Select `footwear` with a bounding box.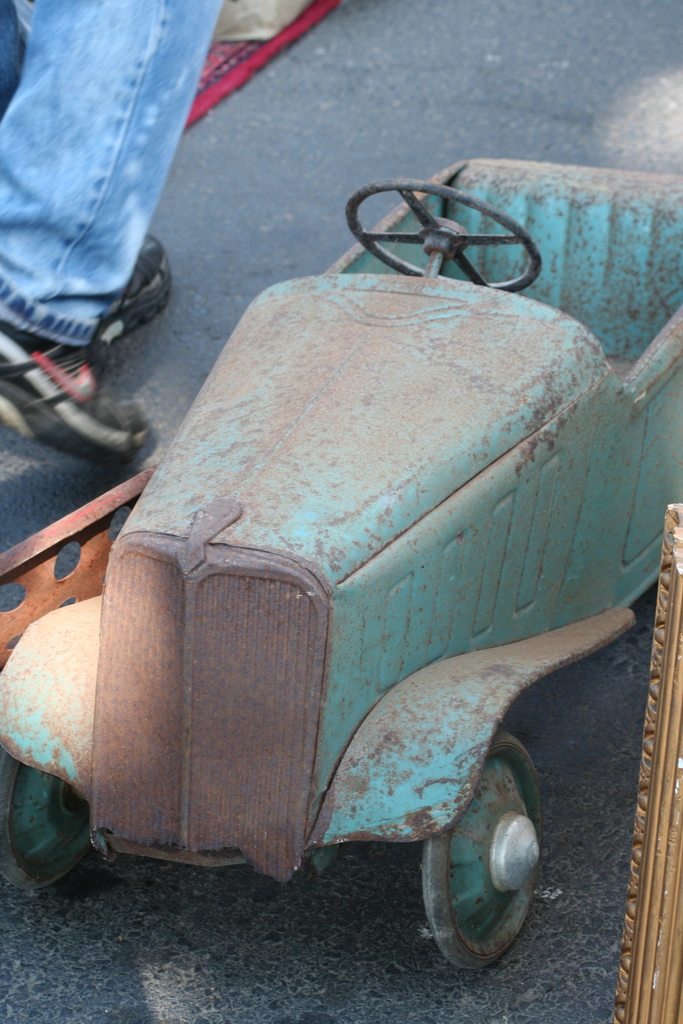
{"left": 0, "top": 316, "right": 151, "bottom": 477}.
